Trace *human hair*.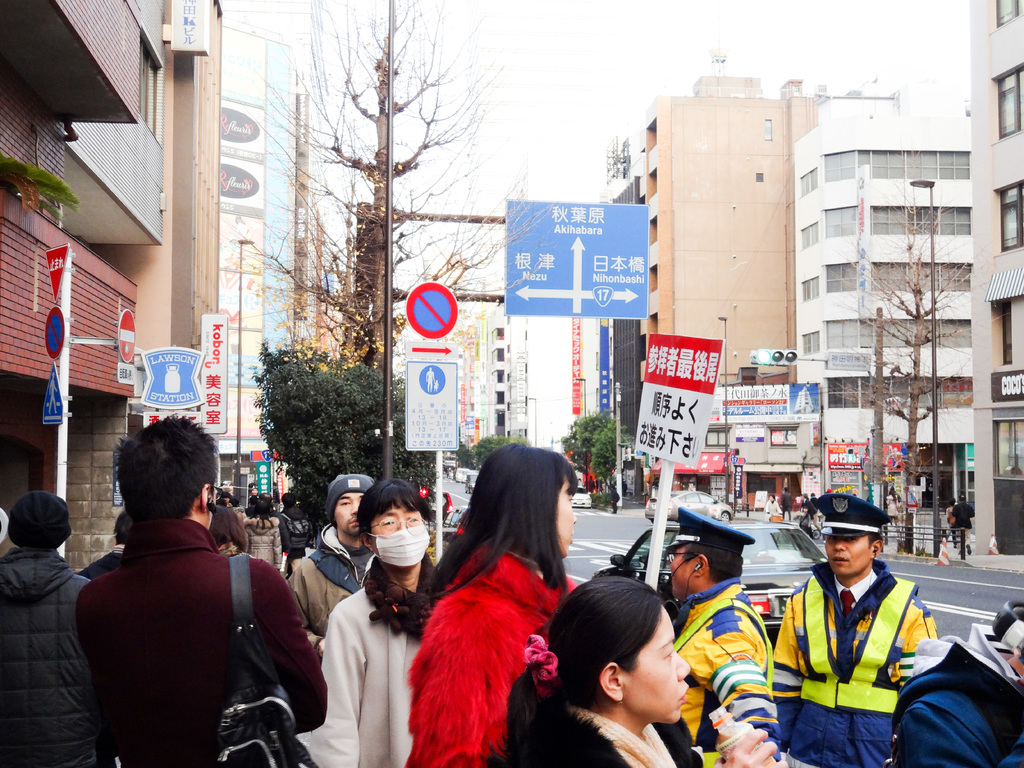
Traced to left=959, top=495, right=966, bottom=502.
